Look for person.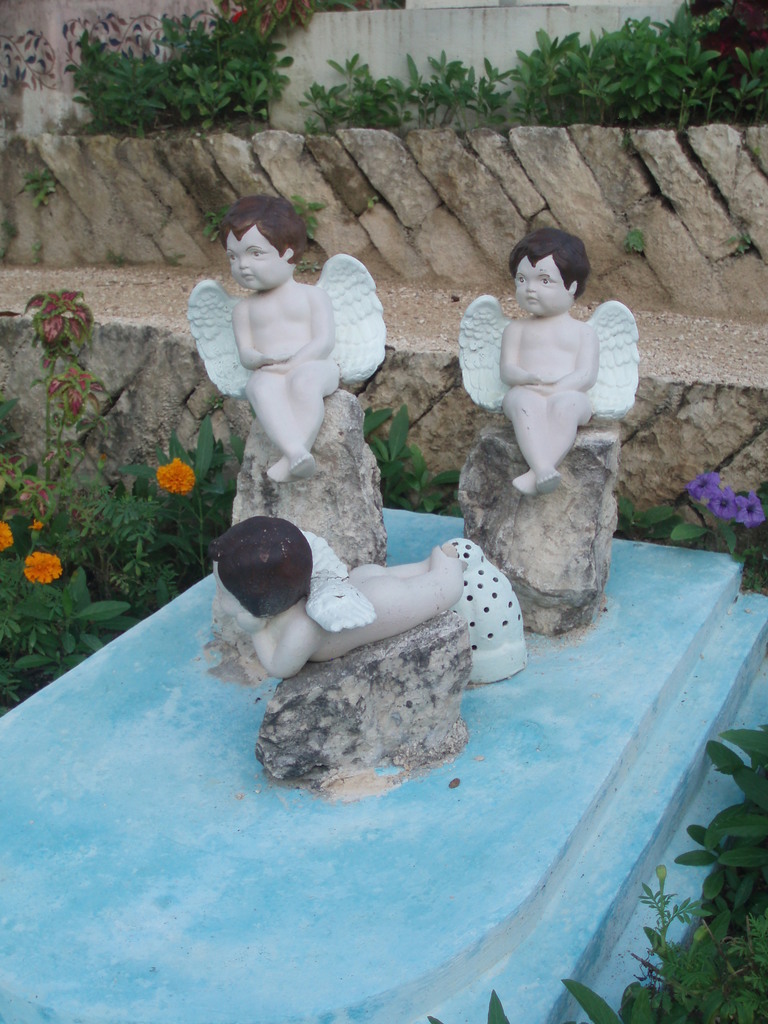
Found: 209/517/468/682.
